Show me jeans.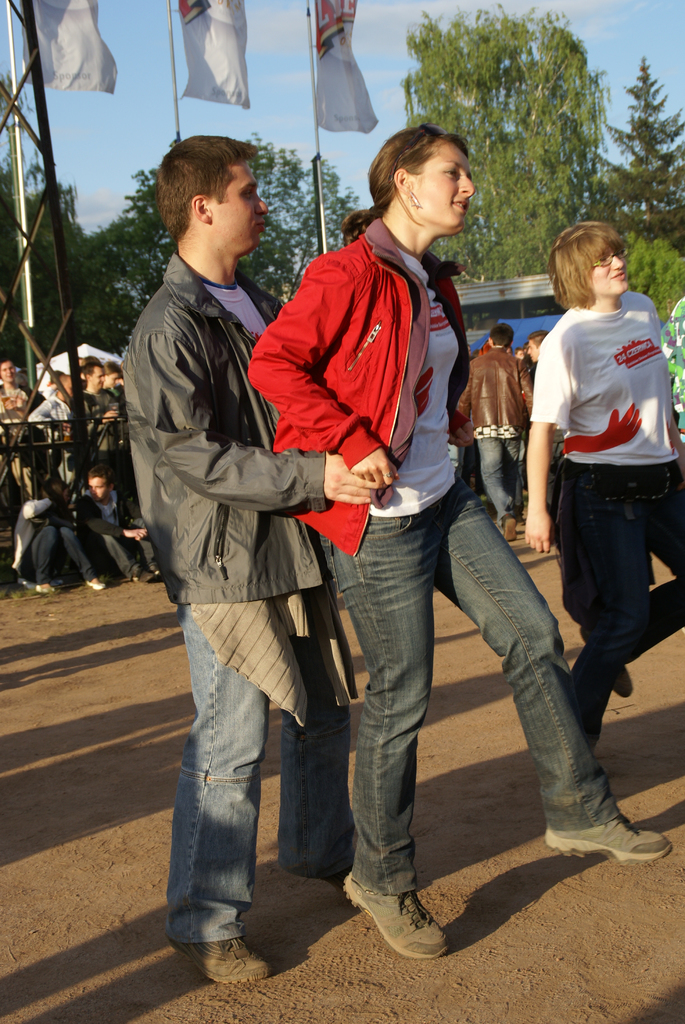
jeans is here: region(575, 477, 684, 738).
